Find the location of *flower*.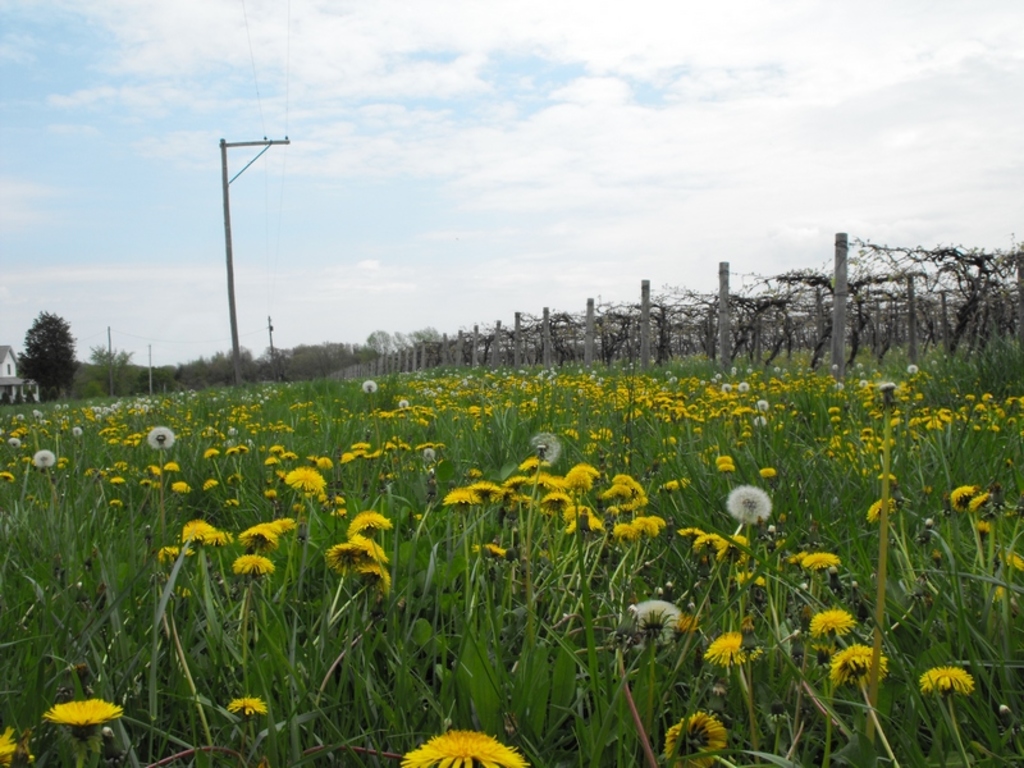
Location: x1=812 y1=605 x2=855 y2=639.
